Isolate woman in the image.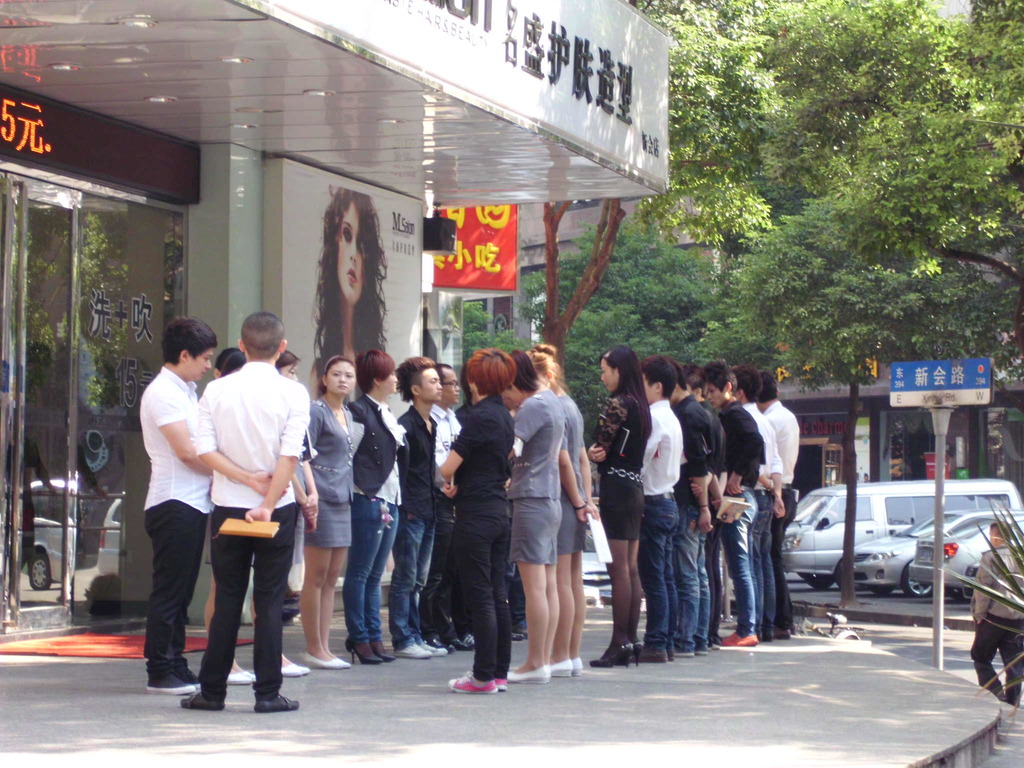
Isolated region: (left=589, top=344, right=650, bottom=664).
